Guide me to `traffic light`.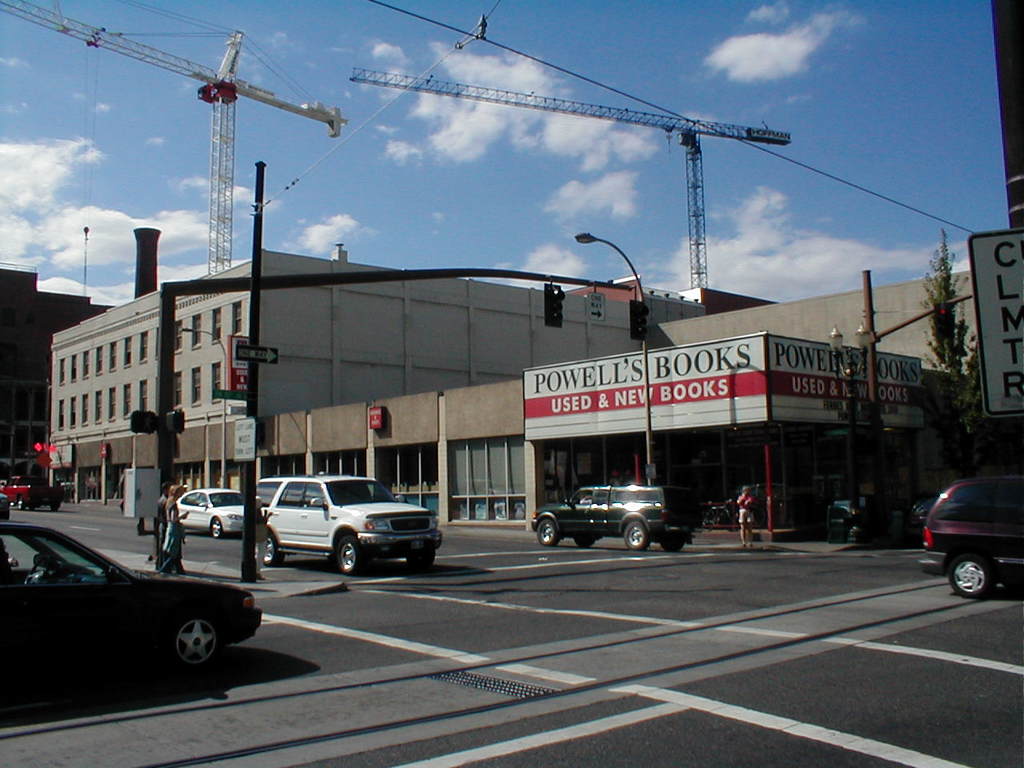
Guidance: [x1=131, y1=411, x2=157, y2=437].
